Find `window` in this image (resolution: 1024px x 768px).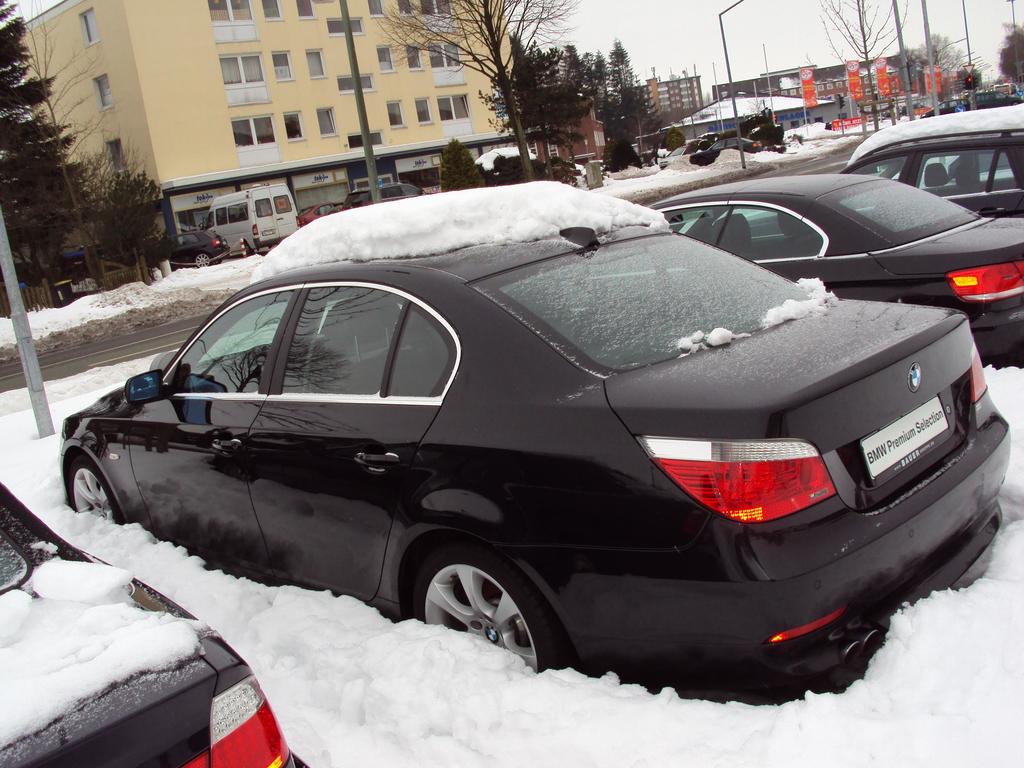
locate(295, 0, 319, 19).
